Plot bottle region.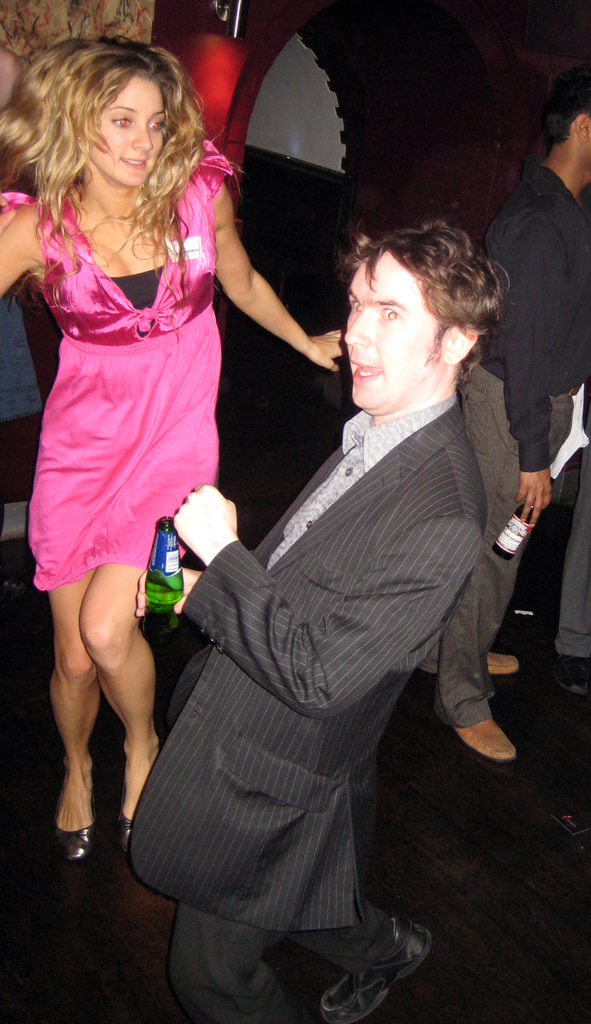
Plotted at [490, 476, 556, 563].
